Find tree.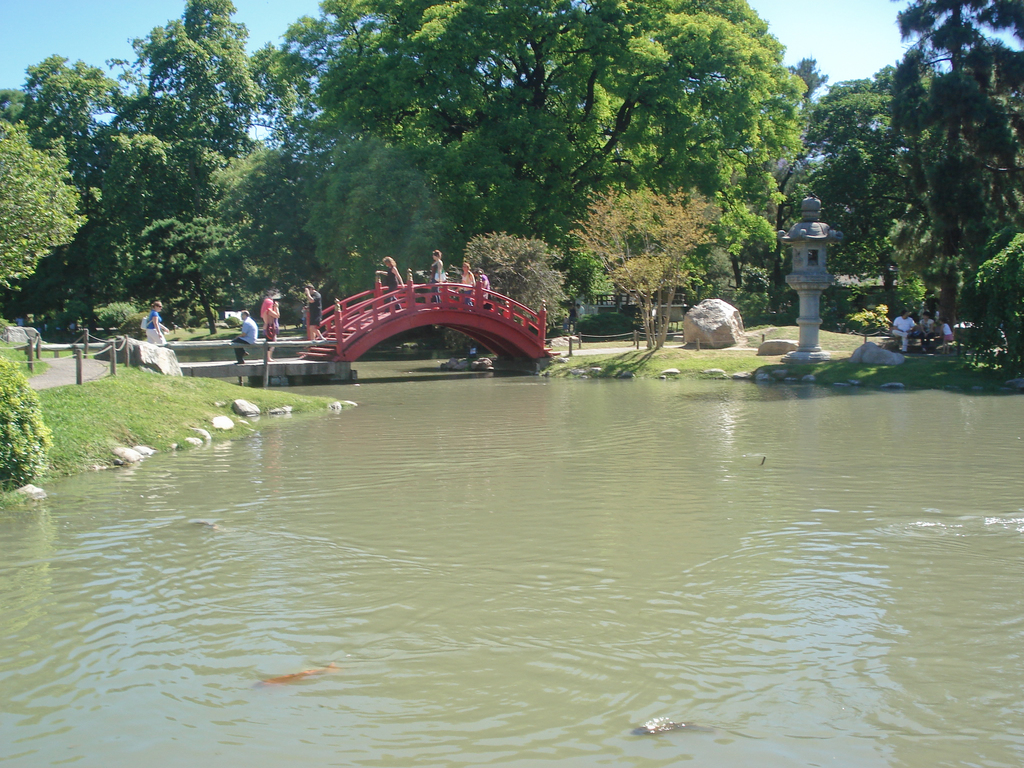
[left=0, top=120, right=90, bottom=296].
